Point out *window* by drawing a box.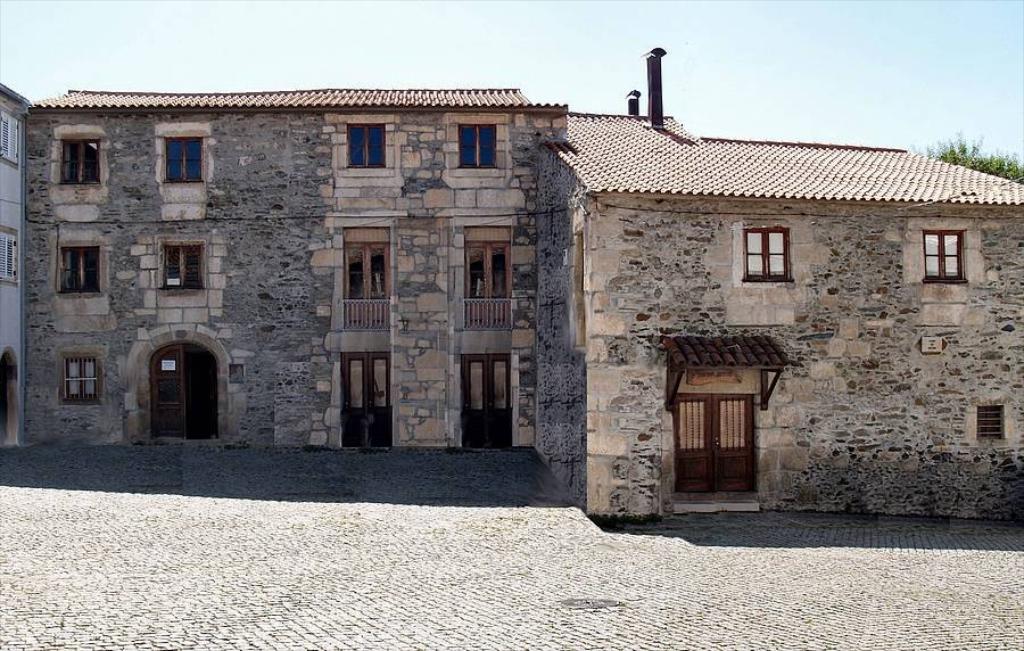
x1=456, y1=122, x2=502, y2=171.
